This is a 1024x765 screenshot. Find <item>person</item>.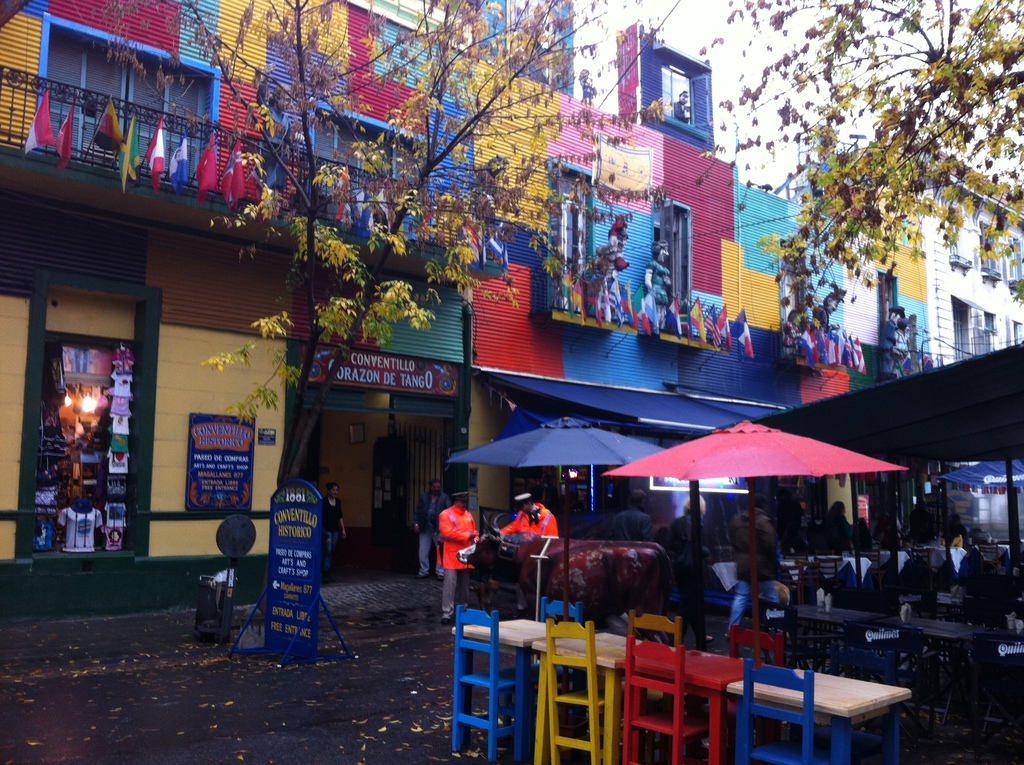
Bounding box: box=[501, 490, 560, 555].
